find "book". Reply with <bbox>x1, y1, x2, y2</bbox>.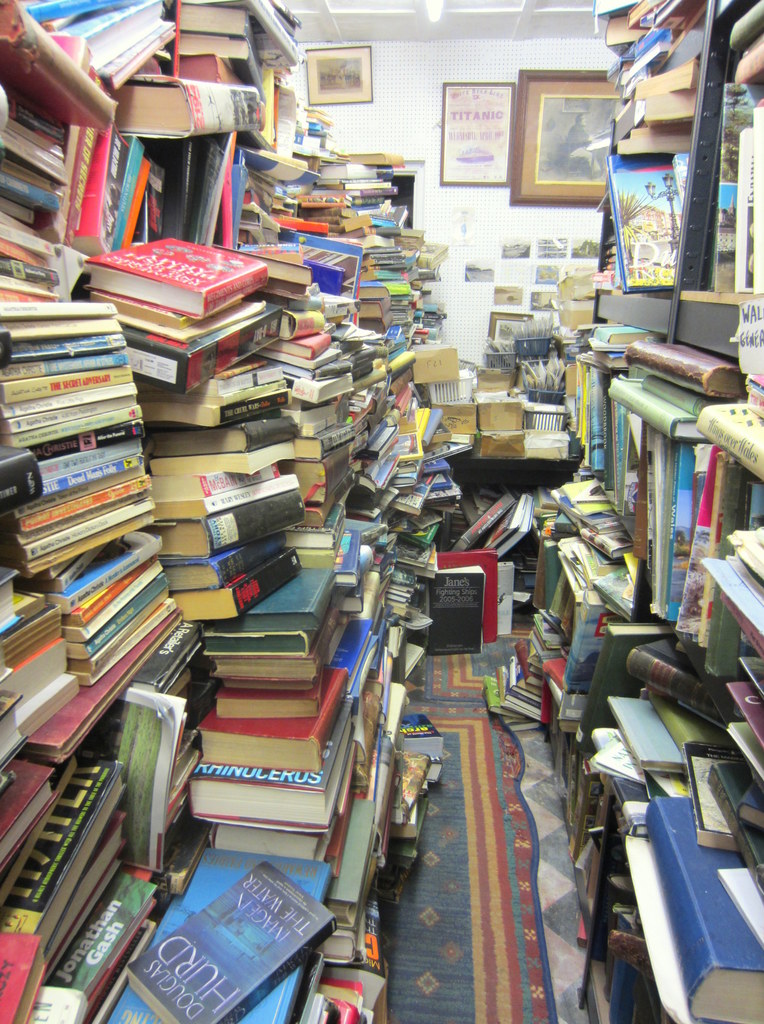
<bbox>42, 454, 161, 499</bbox>.
